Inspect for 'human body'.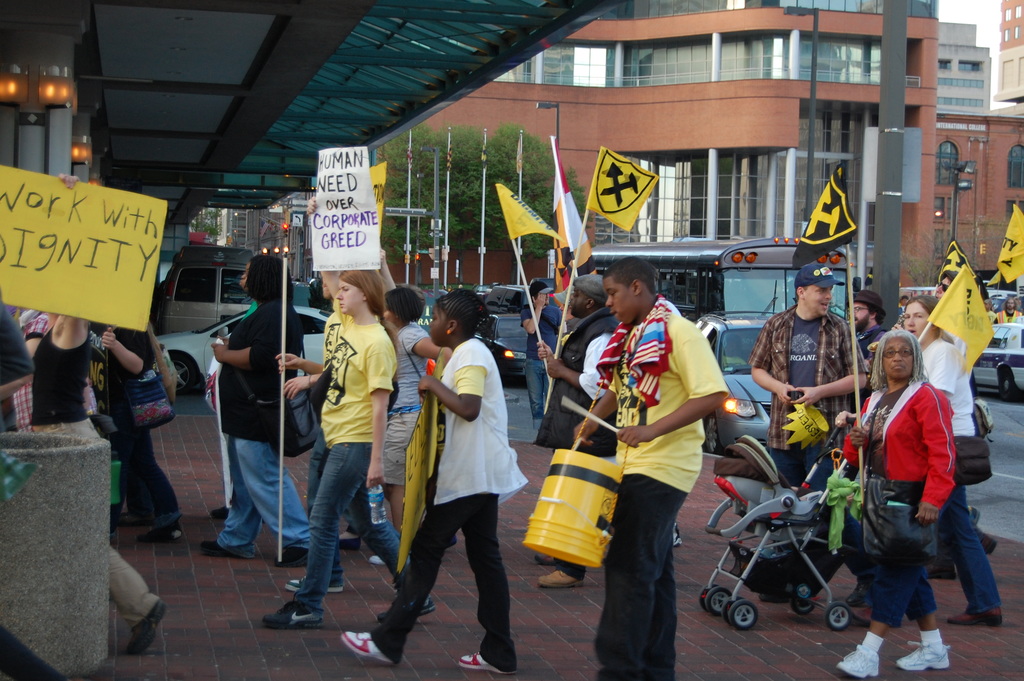
Inspection: {"x1": 212, "y1": 252, "x2": 325, "y2": 586}.
